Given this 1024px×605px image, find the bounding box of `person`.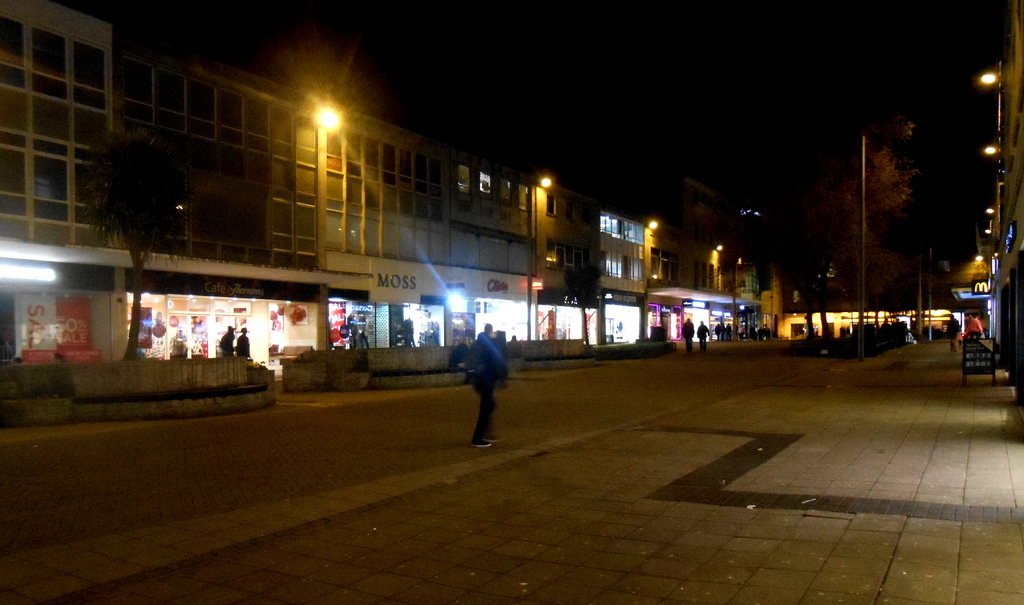
BBox(465, 323, 505, 453).
